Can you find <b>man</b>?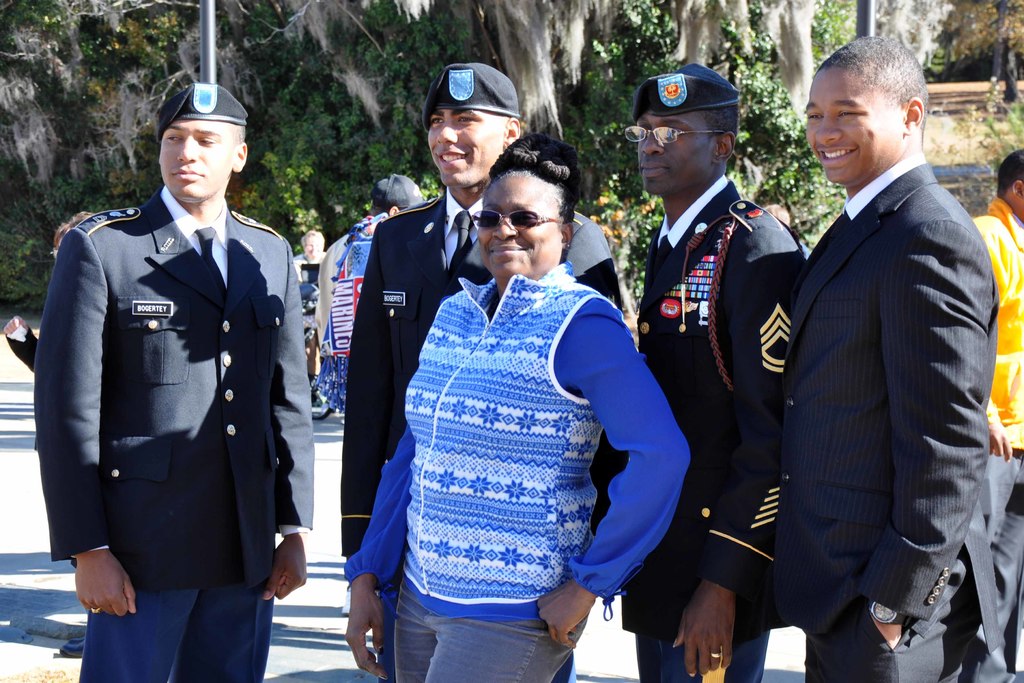
Yes, bounding box: l=774, t=24, r=1010, b=680.
